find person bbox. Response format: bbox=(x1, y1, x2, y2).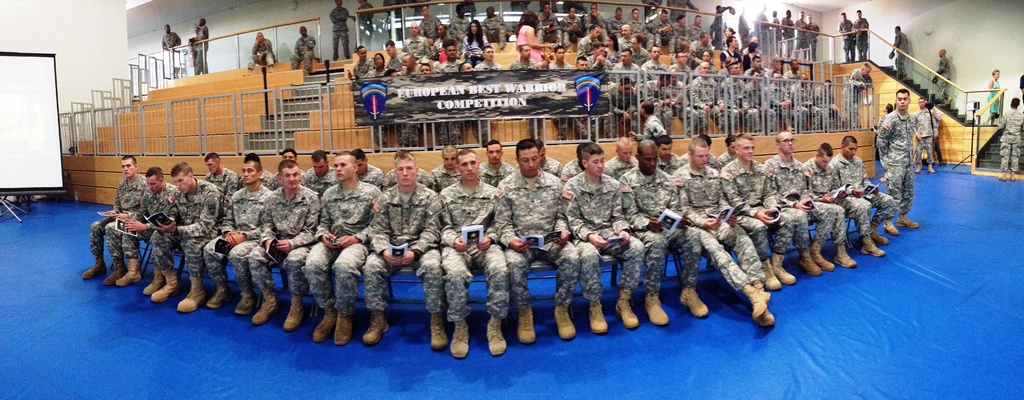
bbox=(886, 26, 912, 78).
